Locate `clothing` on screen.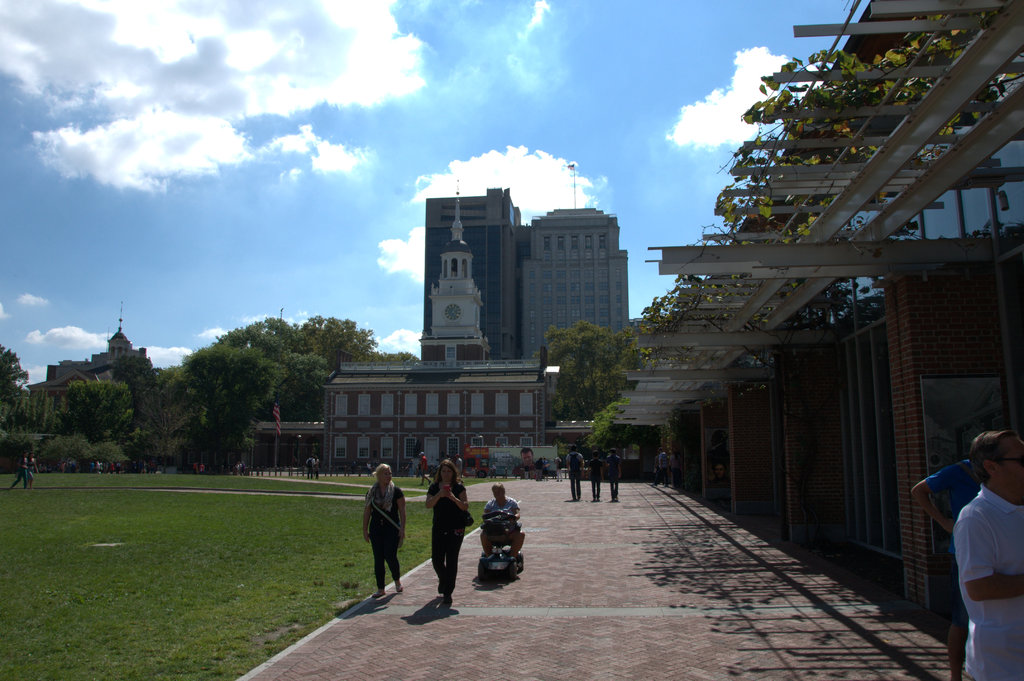
On screen at (958,486,1023,680).
